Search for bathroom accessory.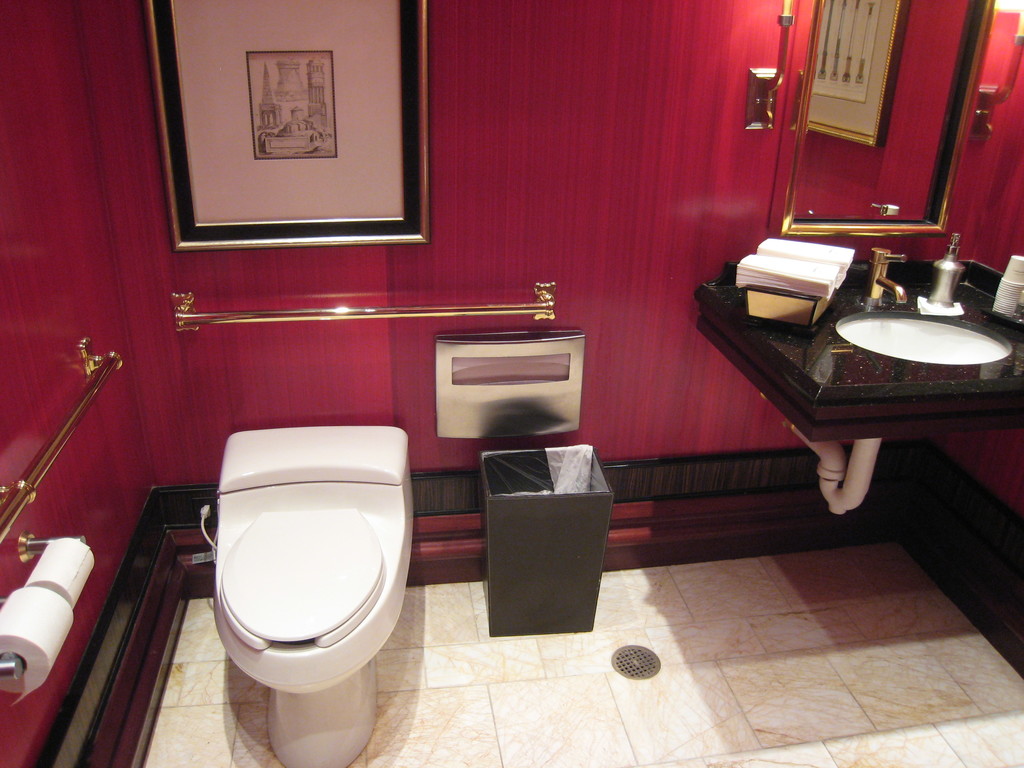
Found at rect(748, 13, 793, 129).
